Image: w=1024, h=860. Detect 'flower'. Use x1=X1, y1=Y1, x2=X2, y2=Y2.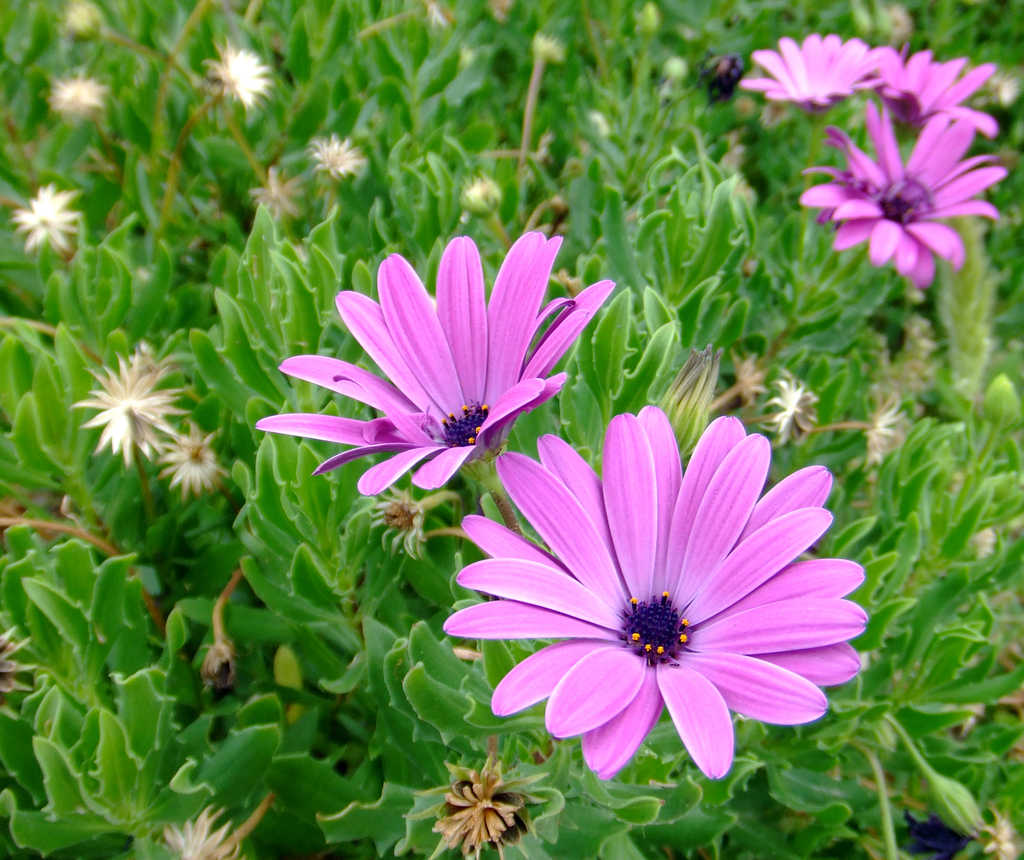
x1=256, y1=235, x2=621, y2=500.
